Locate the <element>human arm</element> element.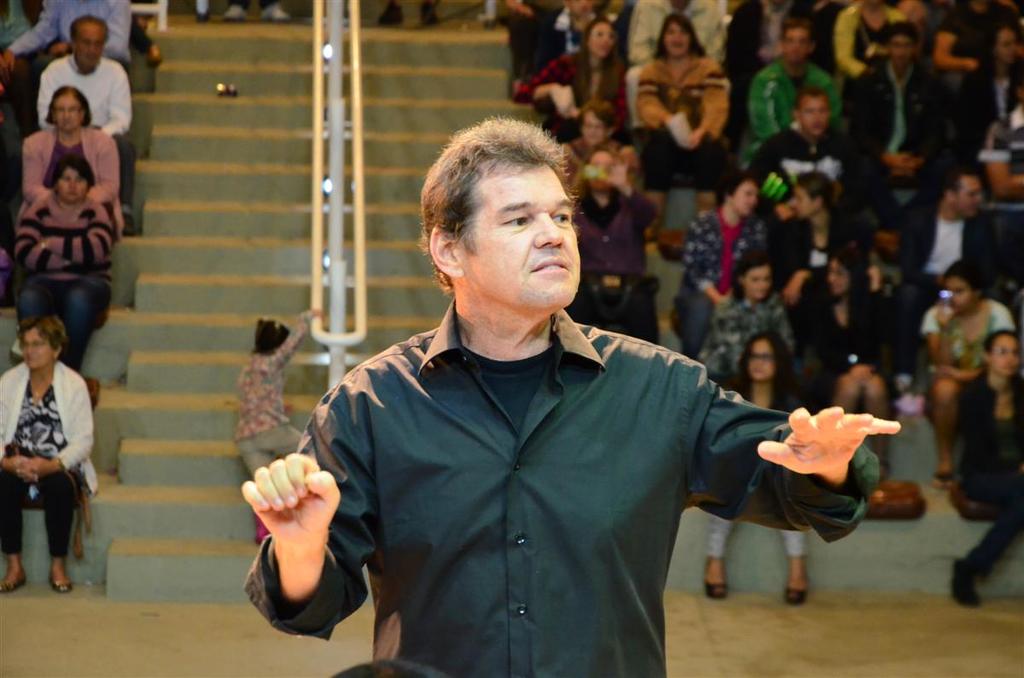
Element bbox: left=88, top=137, right=121, bottom=207.
